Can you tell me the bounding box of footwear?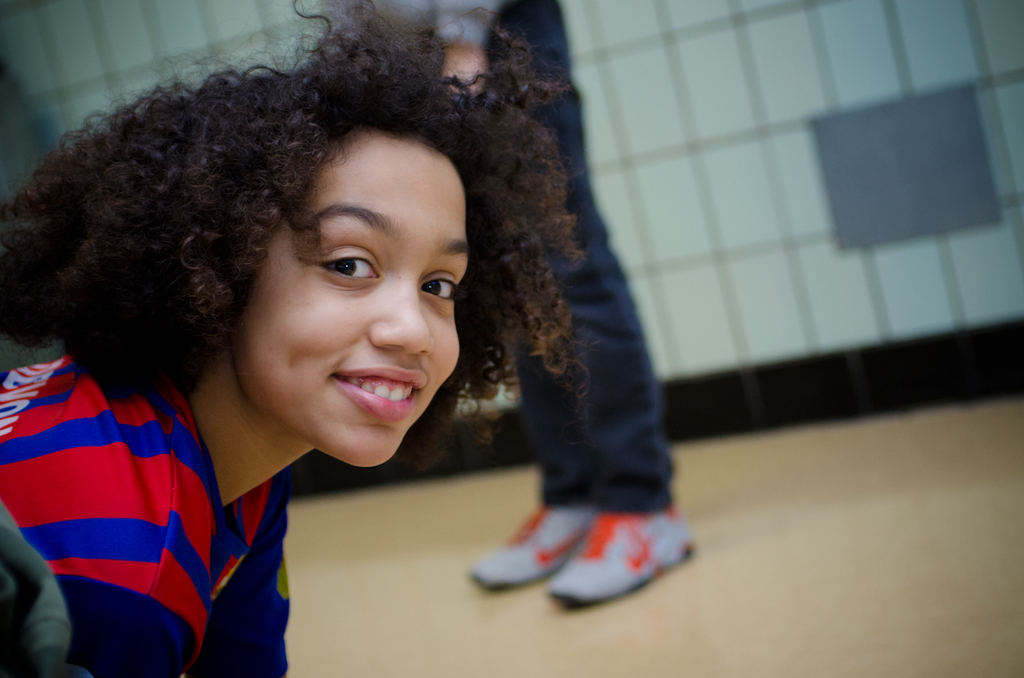
[x1=469, y1=504, x2=594, y2=593].
